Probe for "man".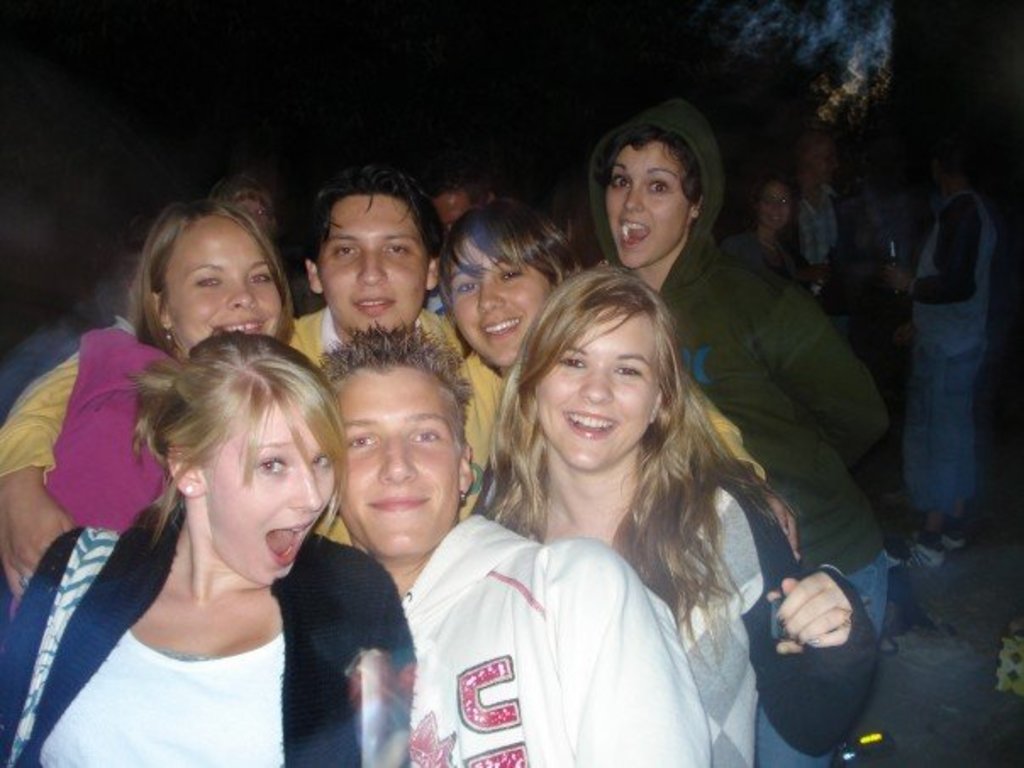
Probe result: Rect(422, 159, 502, 236).
